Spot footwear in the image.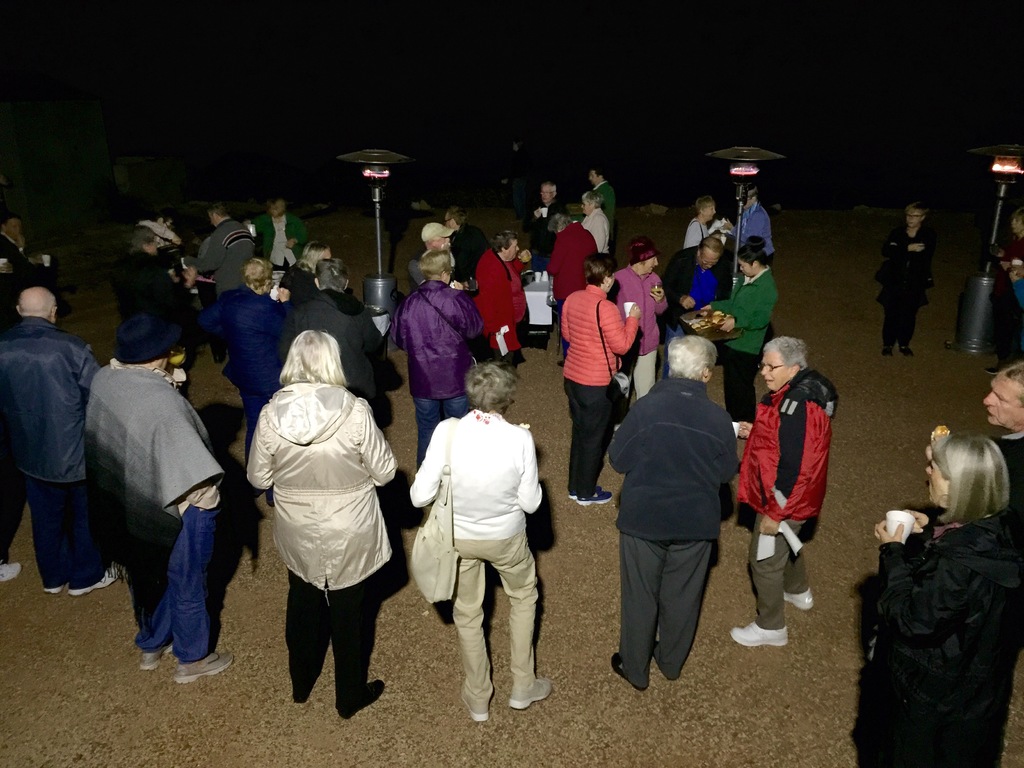
footwear found at <box>731,621,789,650</box>.
